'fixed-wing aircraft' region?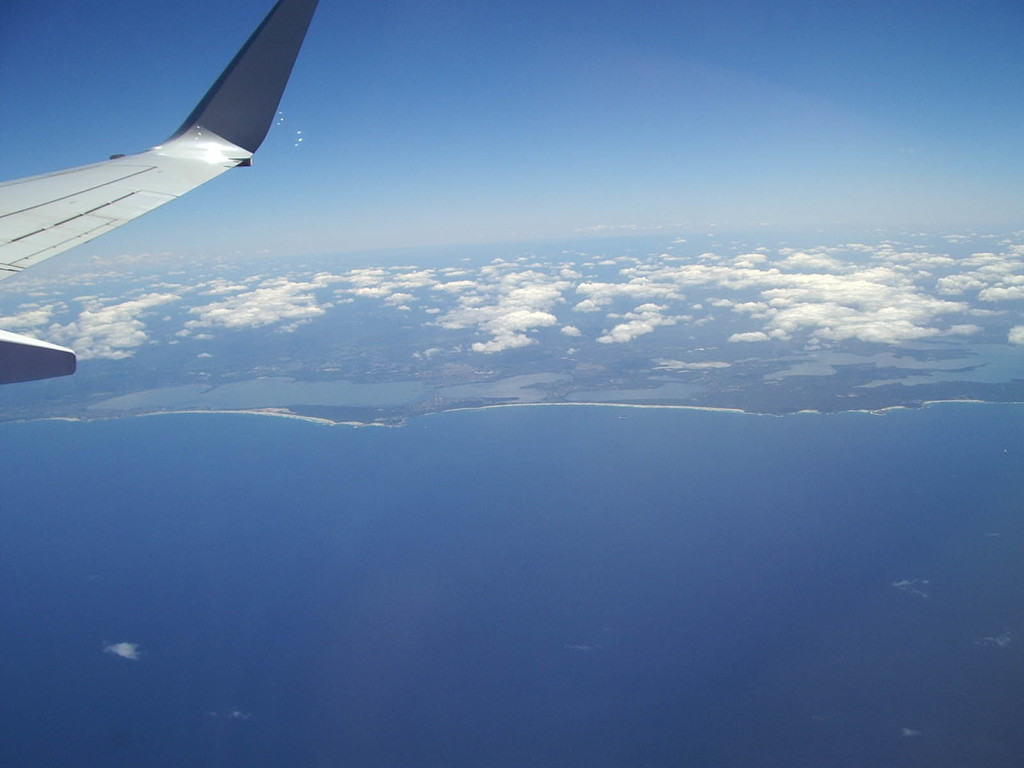
left=0, top=0, right=322, bottom=384
